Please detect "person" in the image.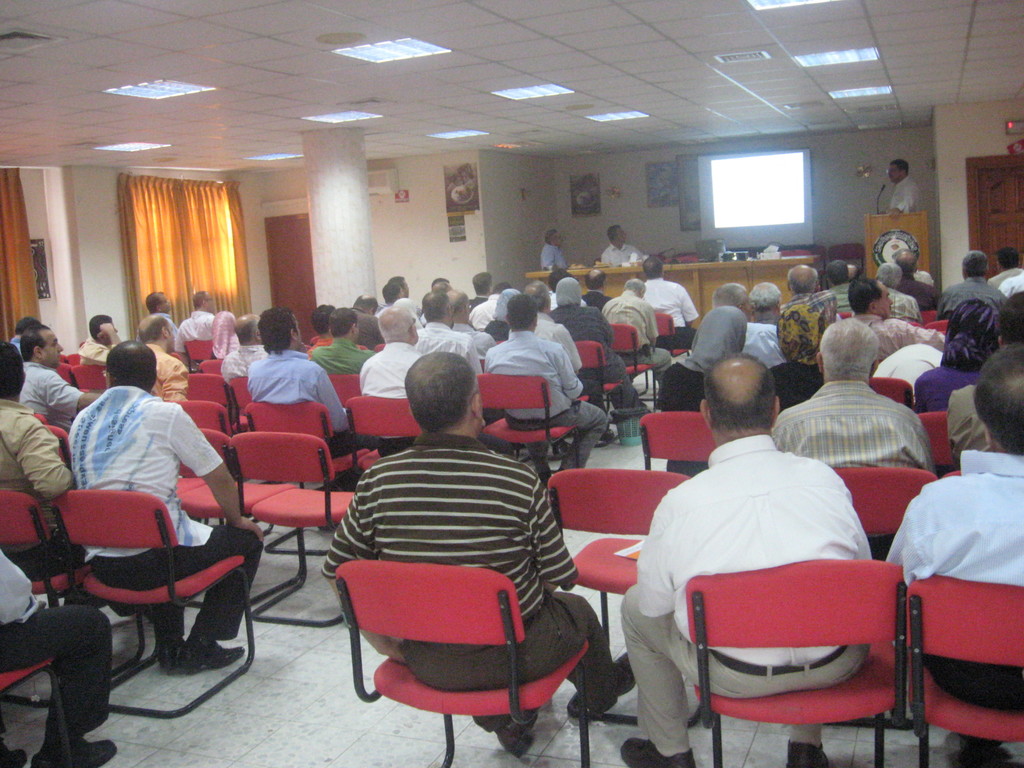
locate(15, 320, 102, 438).
